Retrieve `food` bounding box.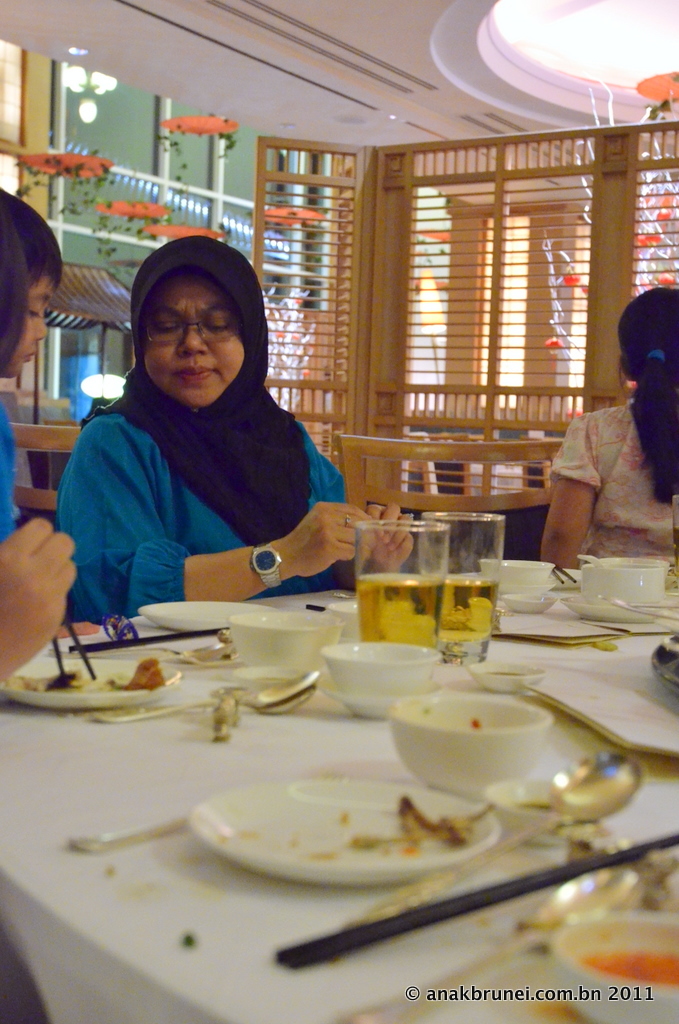
Bounding box: [left=354, top=792, right=471, bottom=869].
